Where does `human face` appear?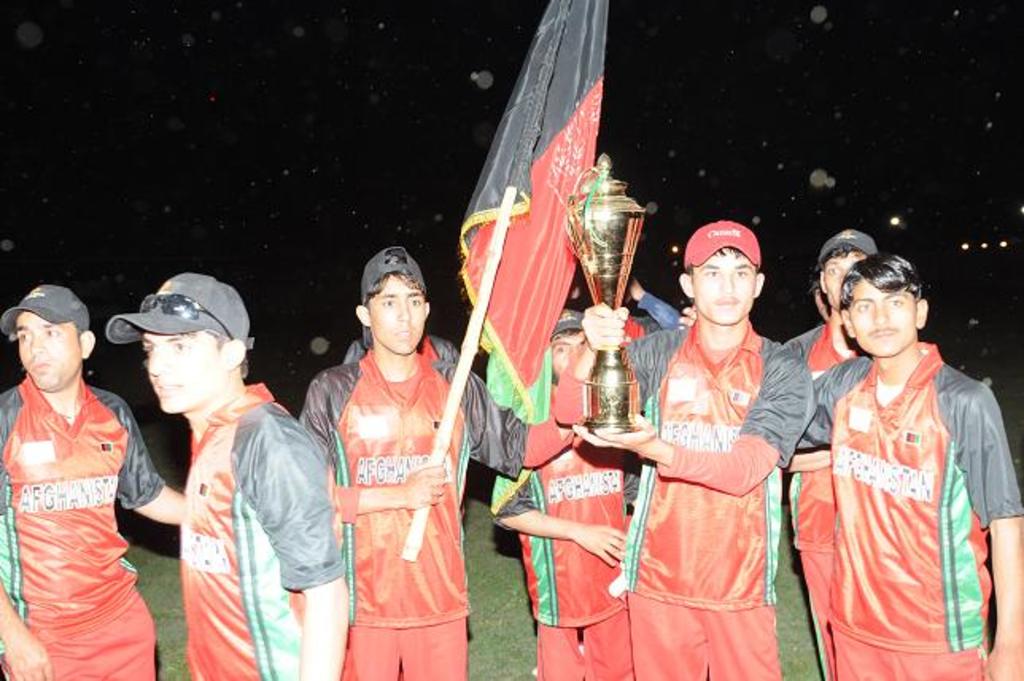
Appears at 820 250 862 307.
